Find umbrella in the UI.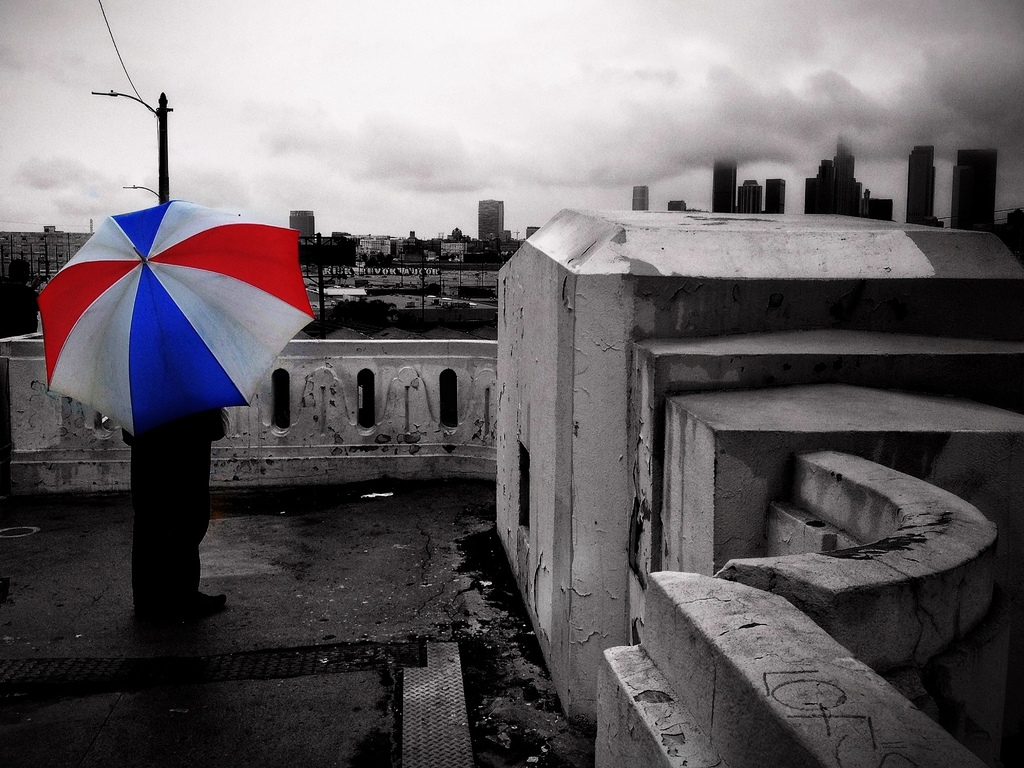
UI element at 37,199,317,442.
